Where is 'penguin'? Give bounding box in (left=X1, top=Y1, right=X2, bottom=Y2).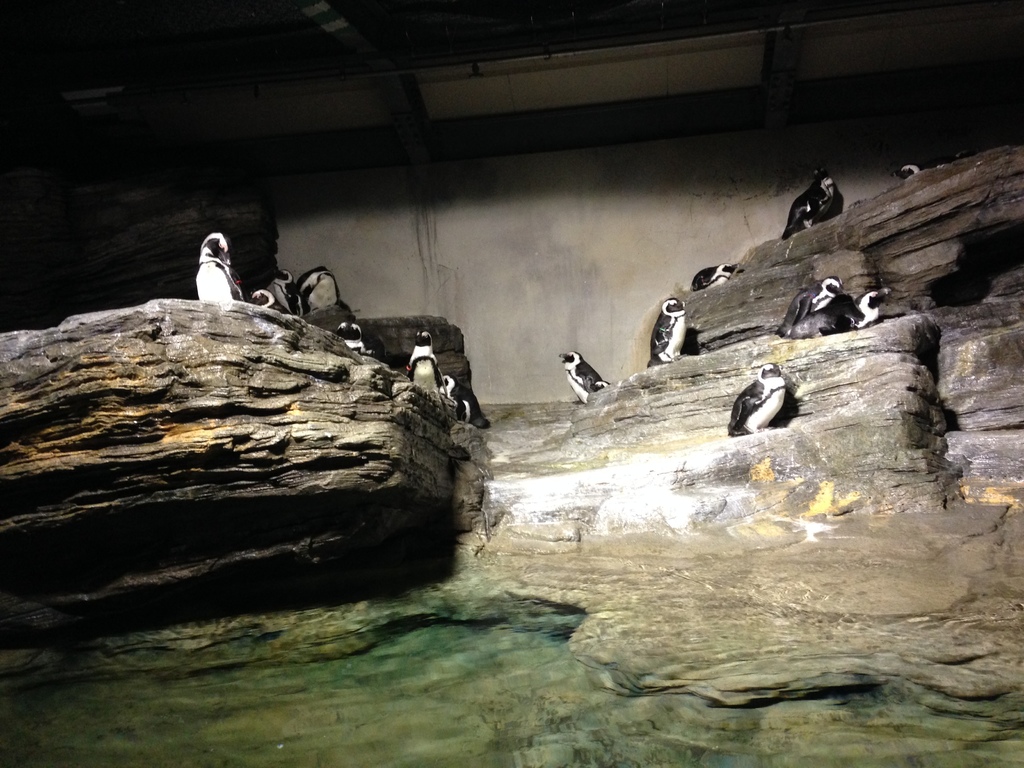
(left=776, top=277, right=842, bottom=328).
